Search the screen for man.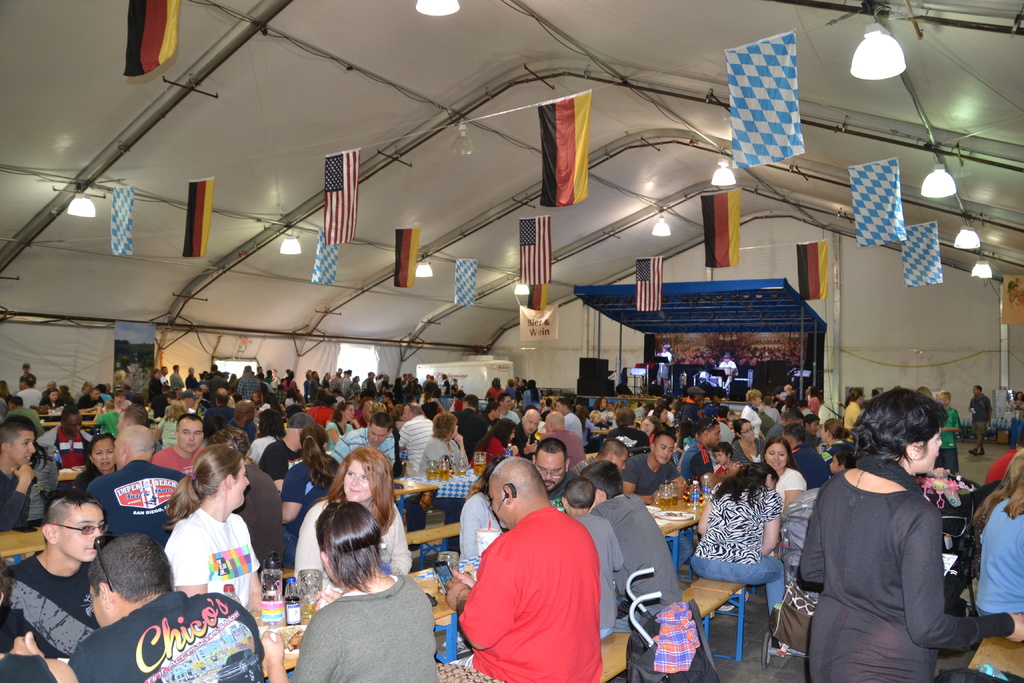
Found at rect(714, 353, 740, 390).
